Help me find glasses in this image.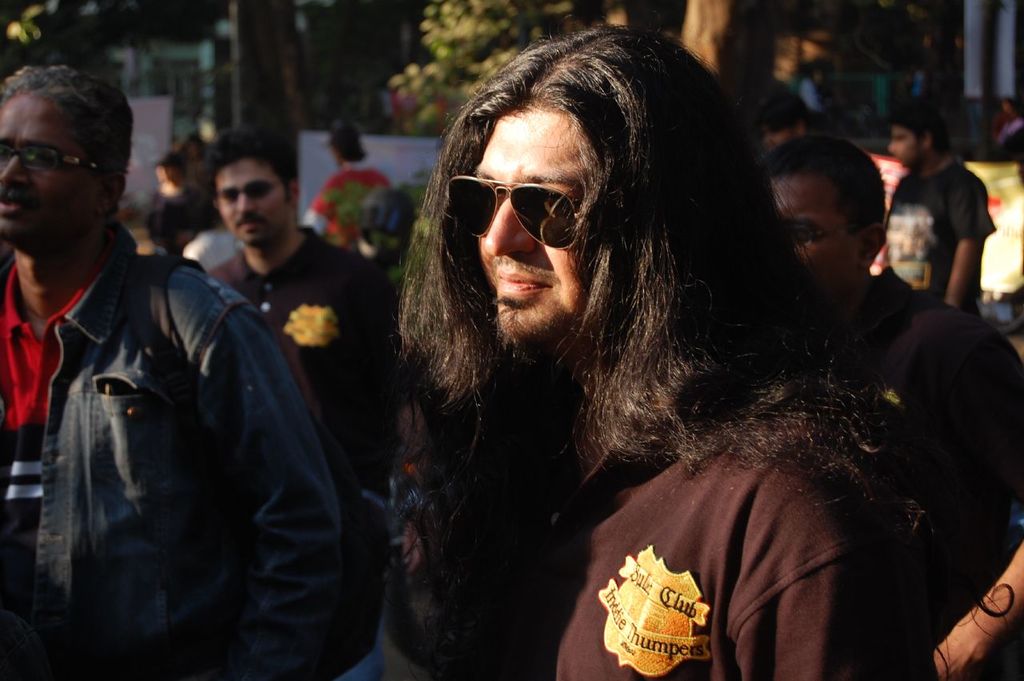
Found it: 0,144,124,175.
